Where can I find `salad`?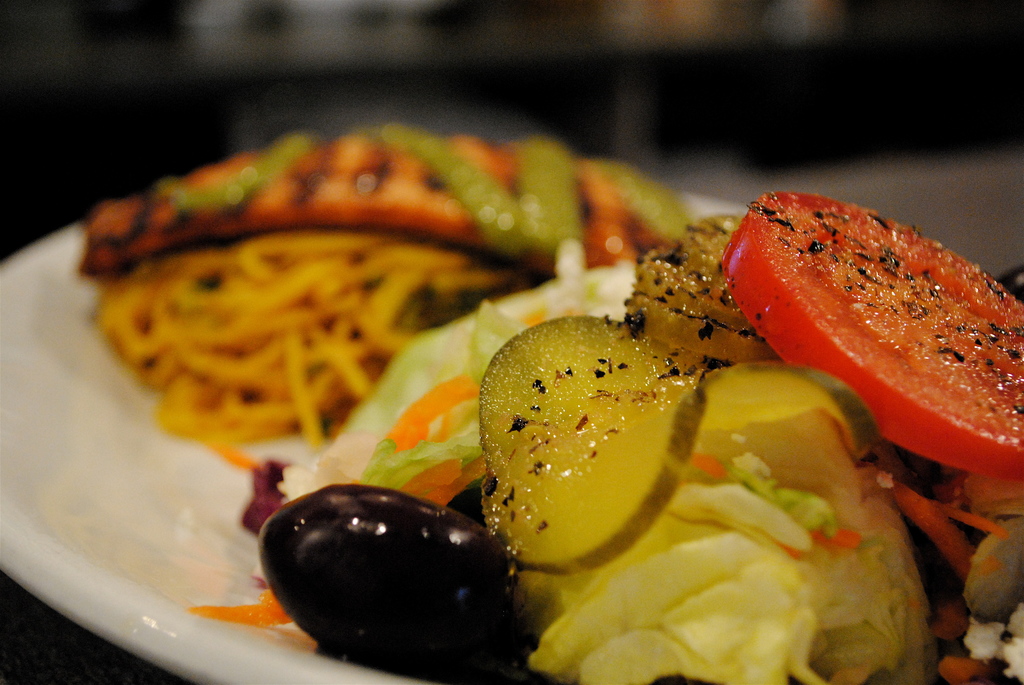
You can find it at box(190, 187, 1023, 684).
